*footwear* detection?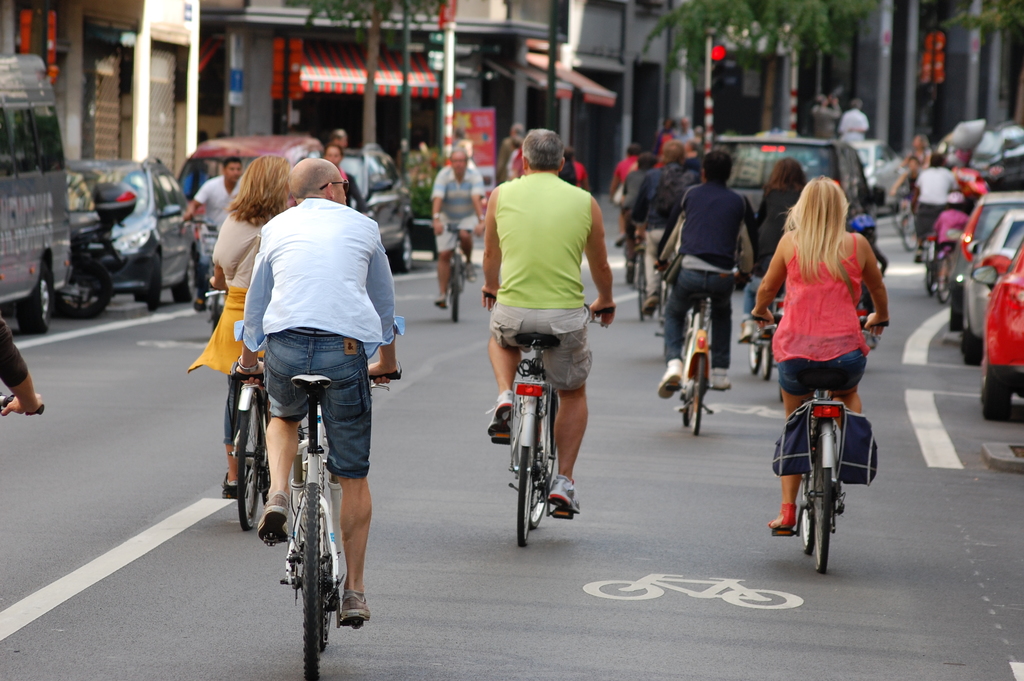
bbox(658, 356, 687, 403)
